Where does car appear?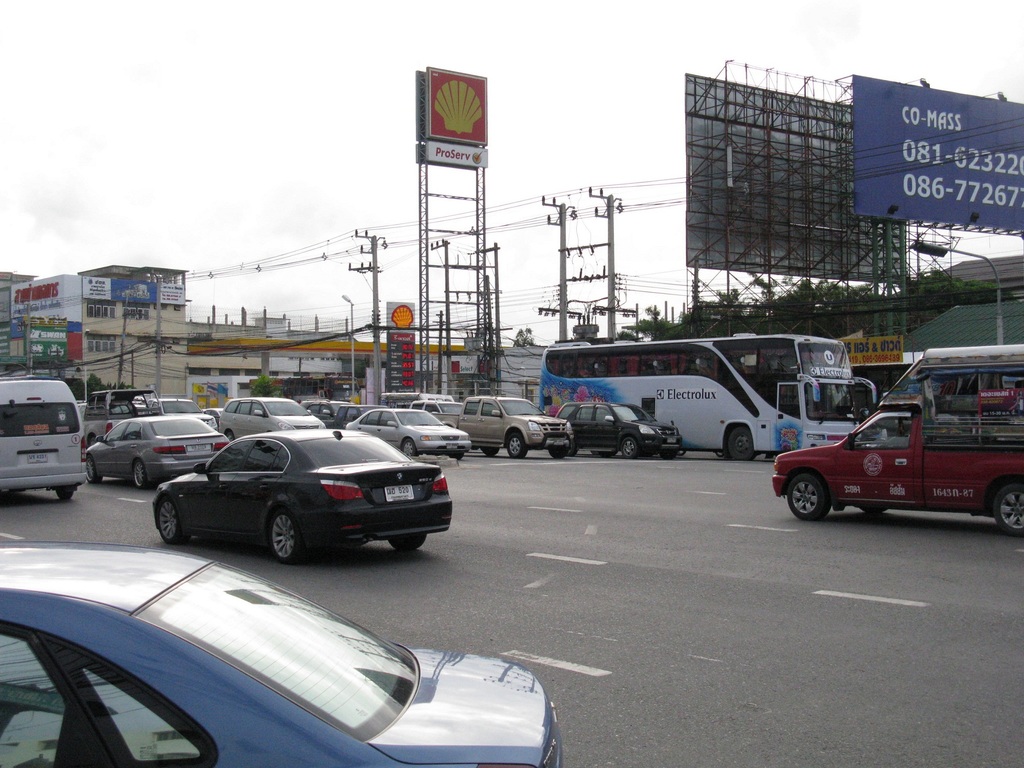
Appears at <box>0,531,560,767</box>.
